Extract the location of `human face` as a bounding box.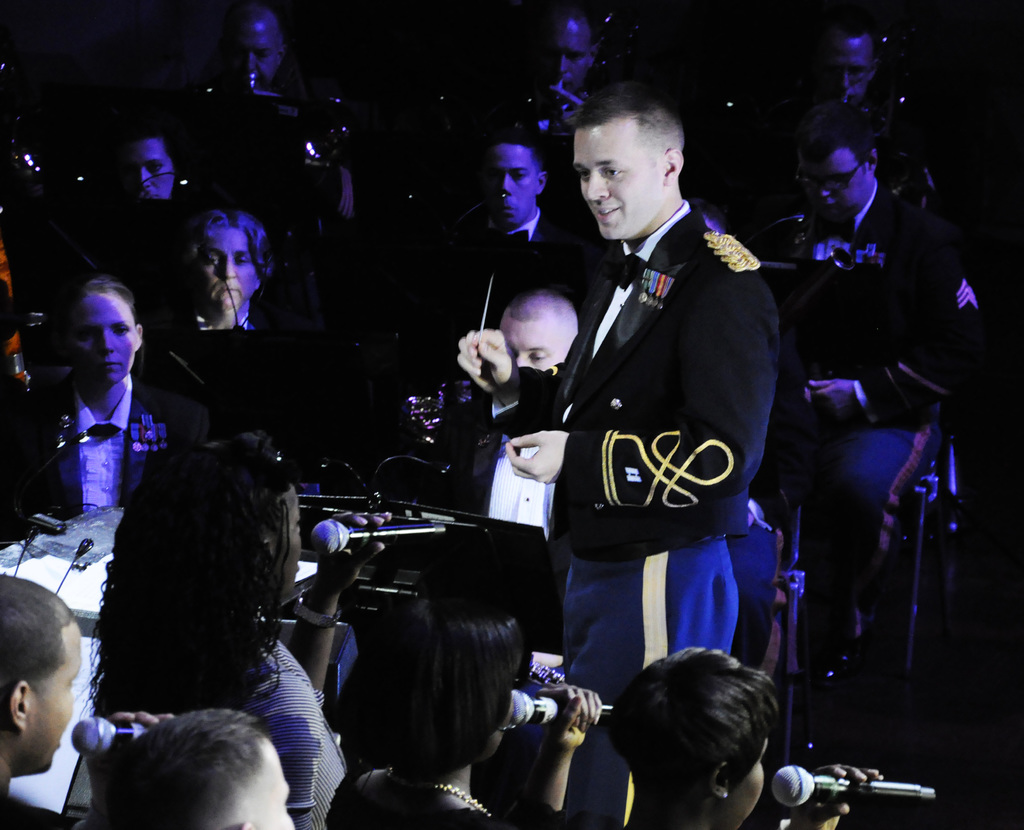
<box>834,36,868,98</box>.
